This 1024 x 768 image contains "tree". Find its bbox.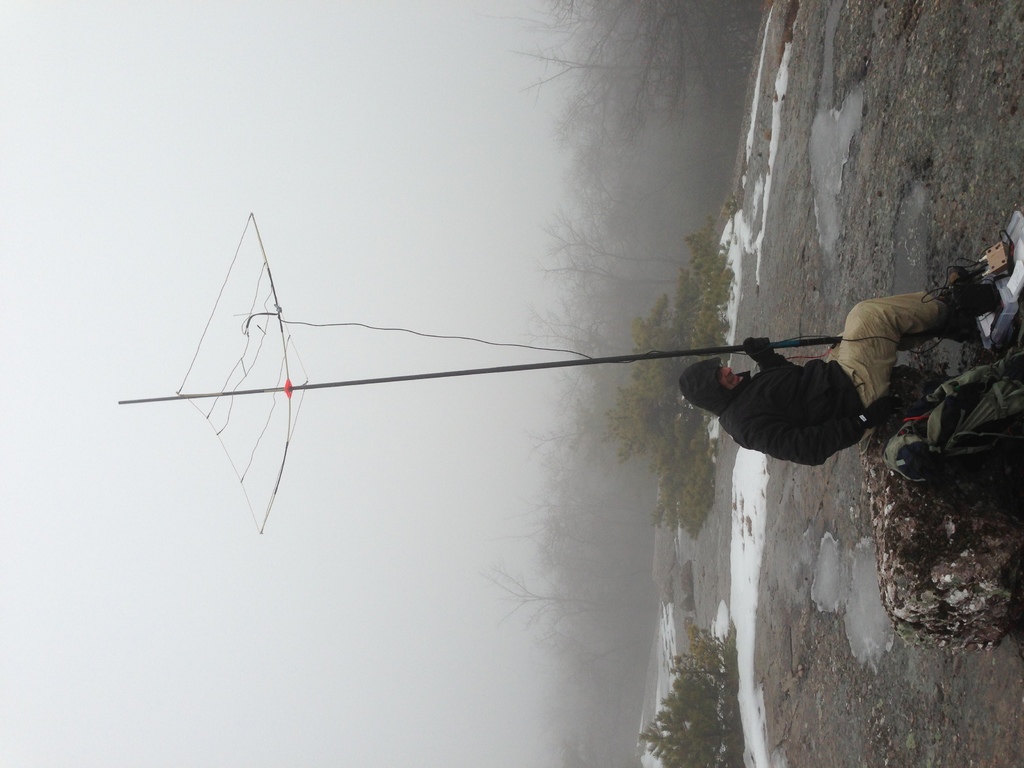
locate(553, 634, 650, 687).
